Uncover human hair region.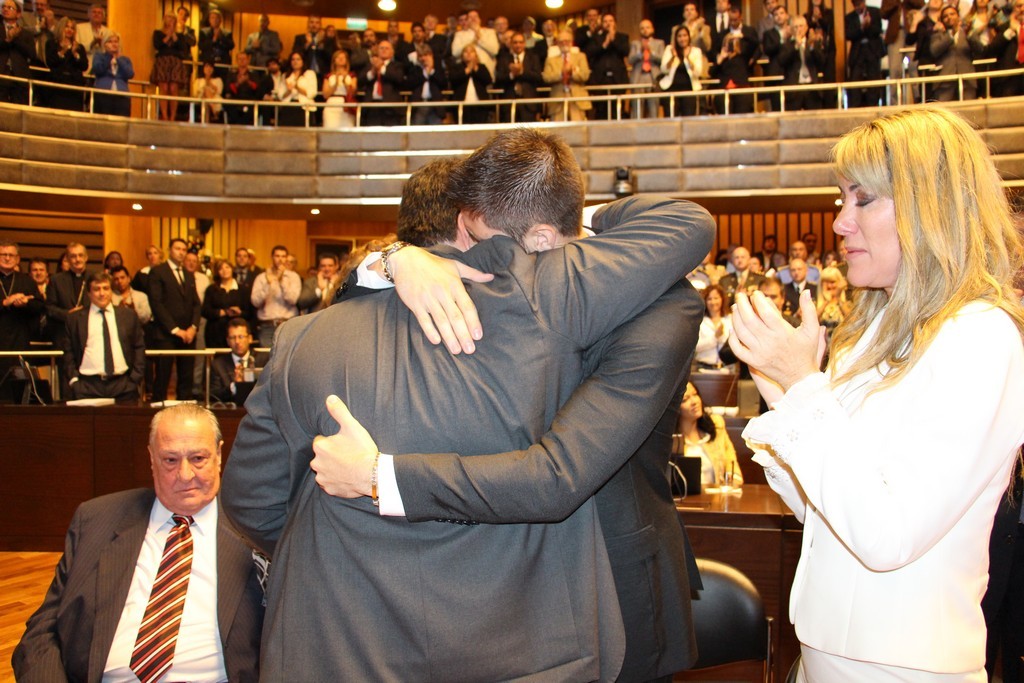
Uncovered: [225,320,255,341].
